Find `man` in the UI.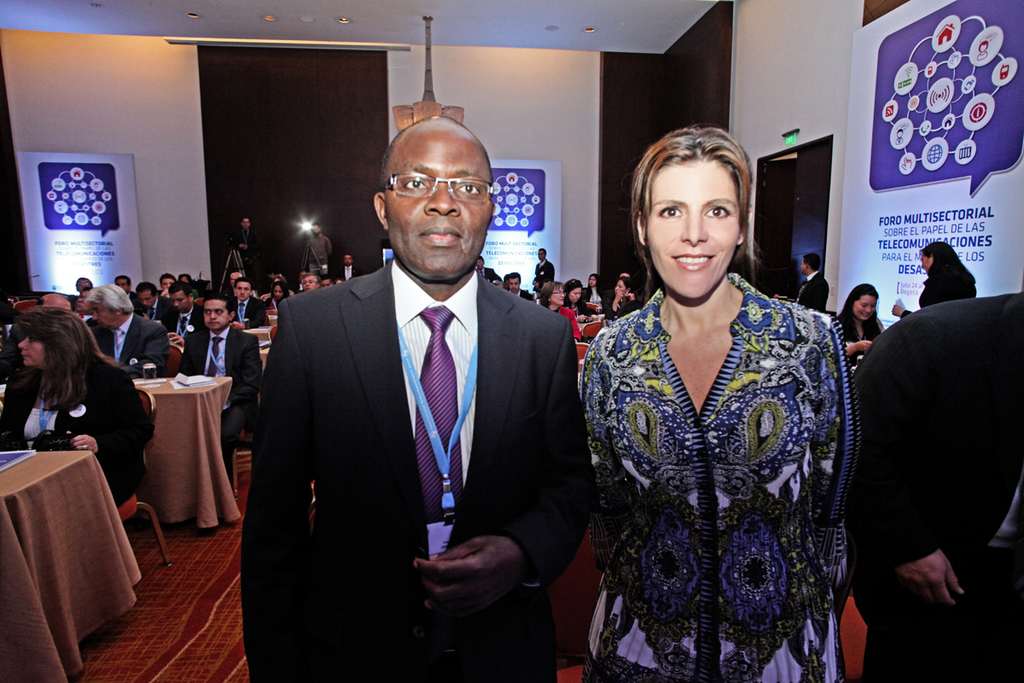
UI element at <region>84, 285, 171, 379</region>.
